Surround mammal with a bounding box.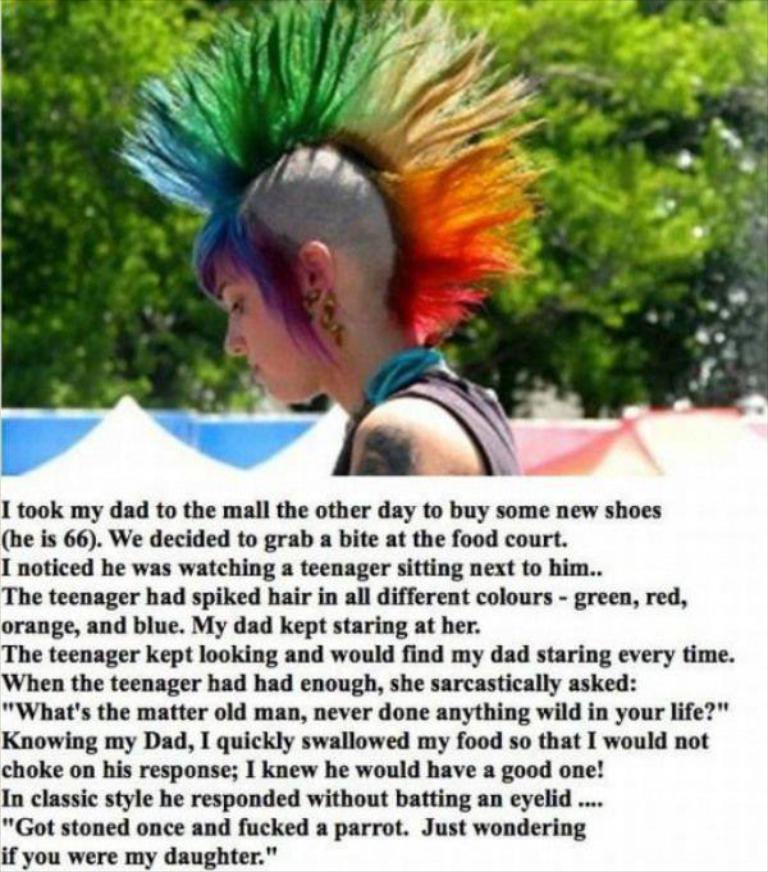
<box>116,0,543,485</box>.
